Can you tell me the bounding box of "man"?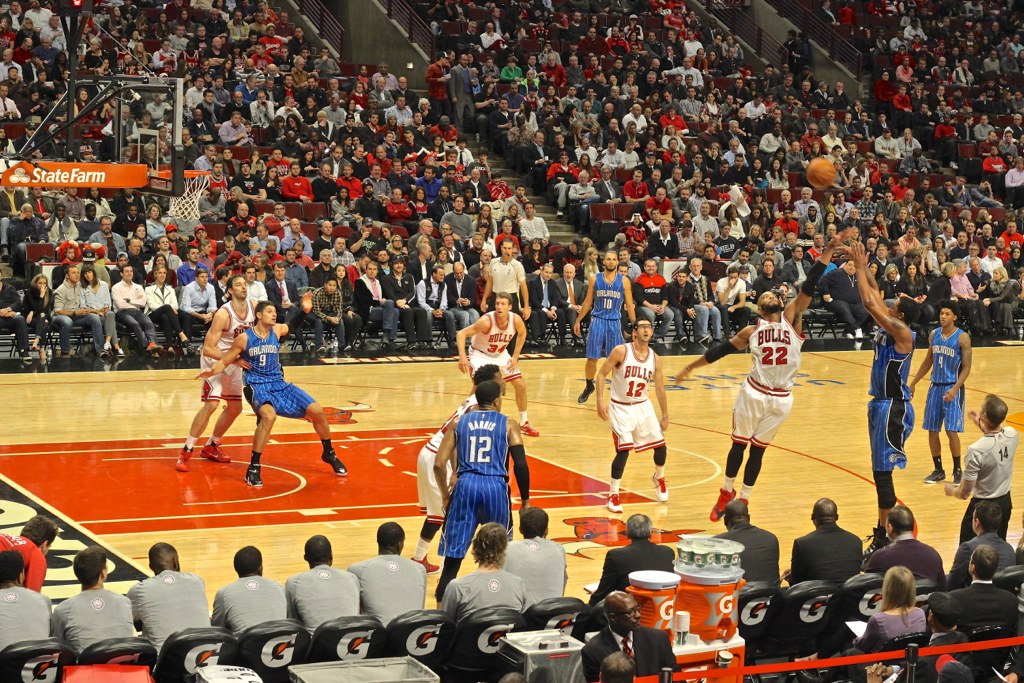
left=665, top=165, right=687, bottom=193.
